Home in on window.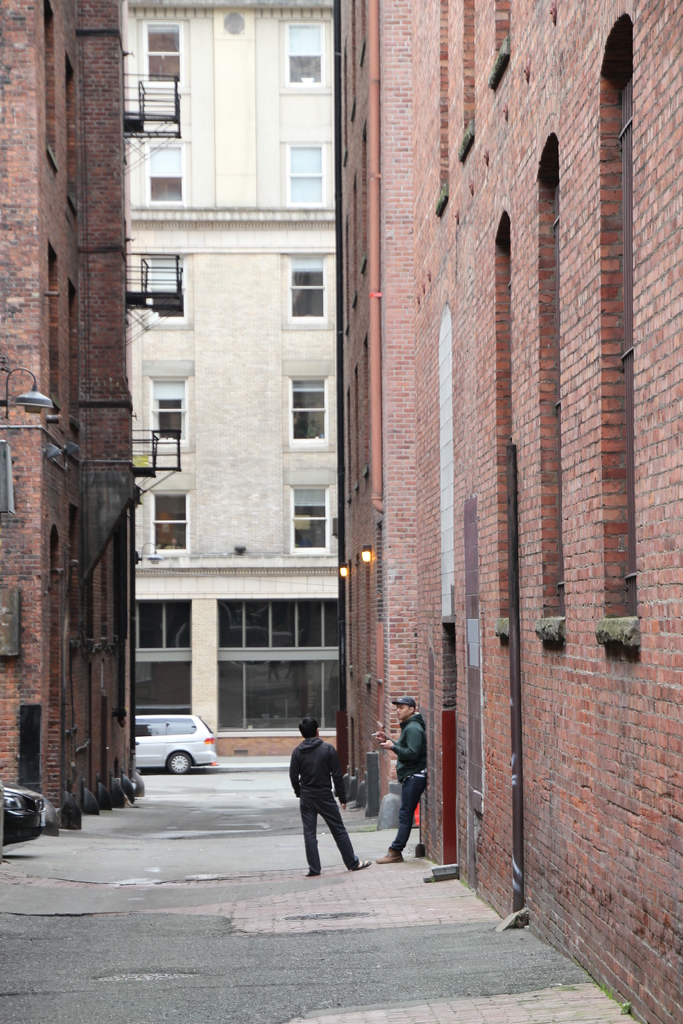
Homed in at pyautogui.locateOnScreen(148, 24, 179, 85).
